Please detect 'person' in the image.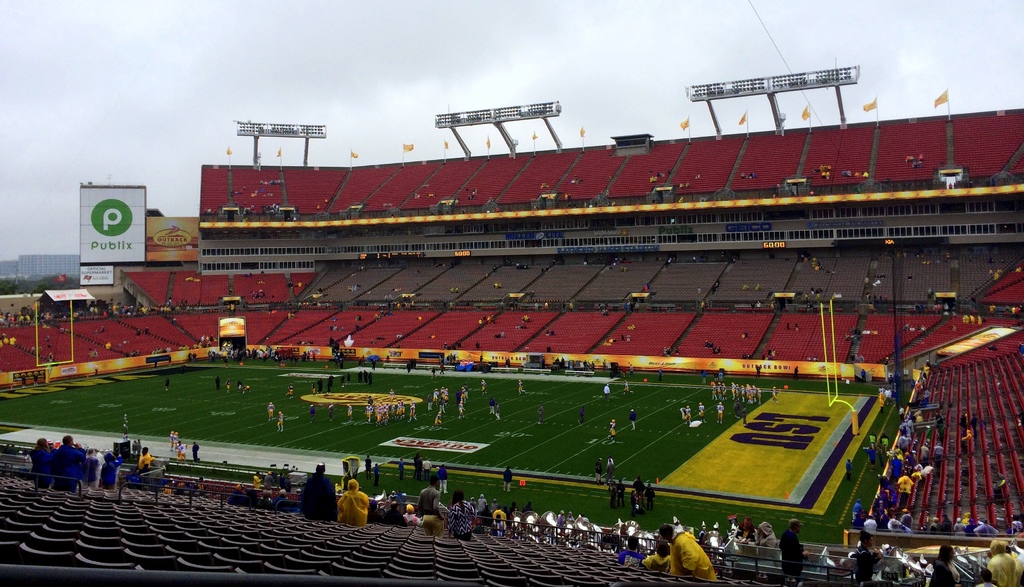
rect(312, 407, 314, 416).
